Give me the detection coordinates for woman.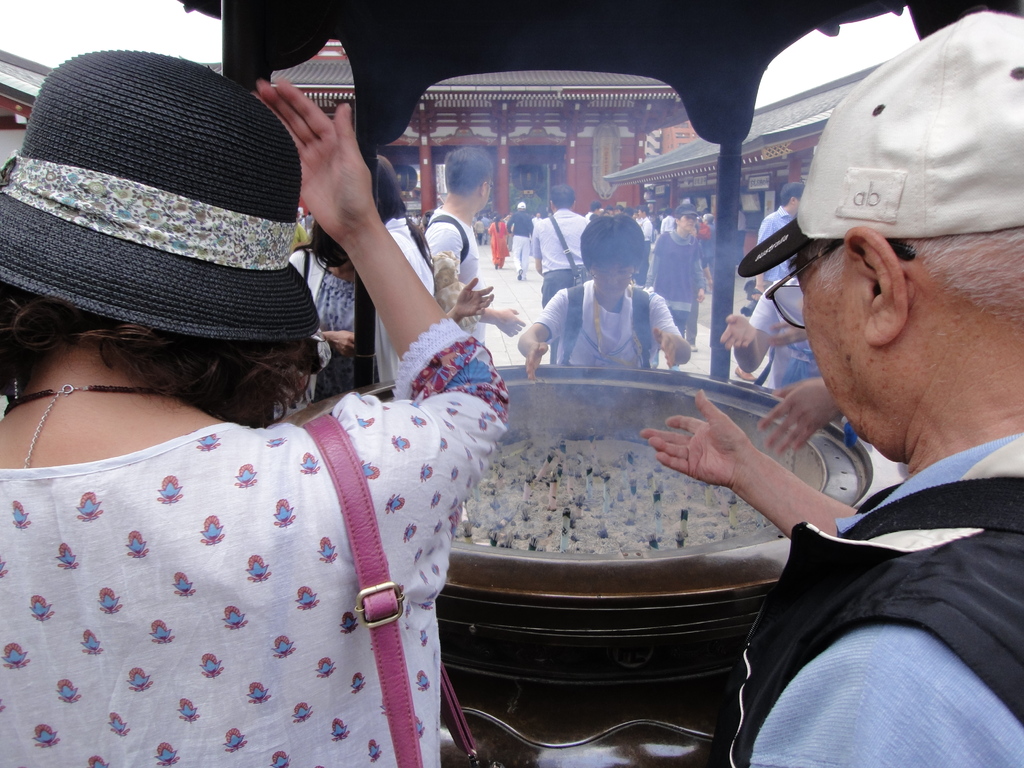
<bbox>488, 215, 508, 269</bbox>.
